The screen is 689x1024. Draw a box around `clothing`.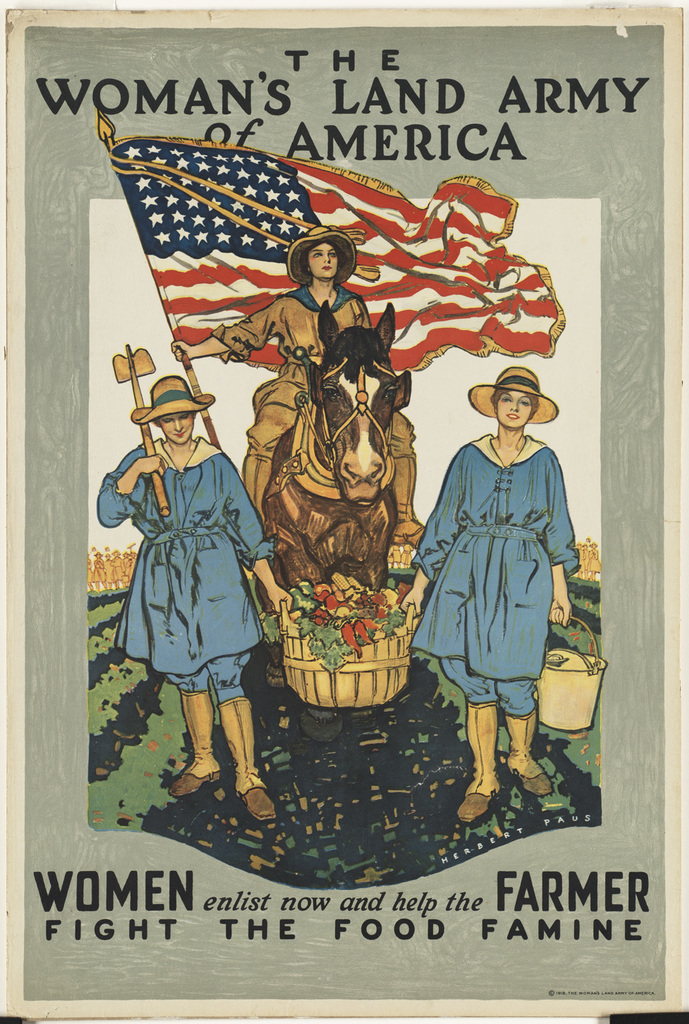
Rect(405, 424, 582, 720).
